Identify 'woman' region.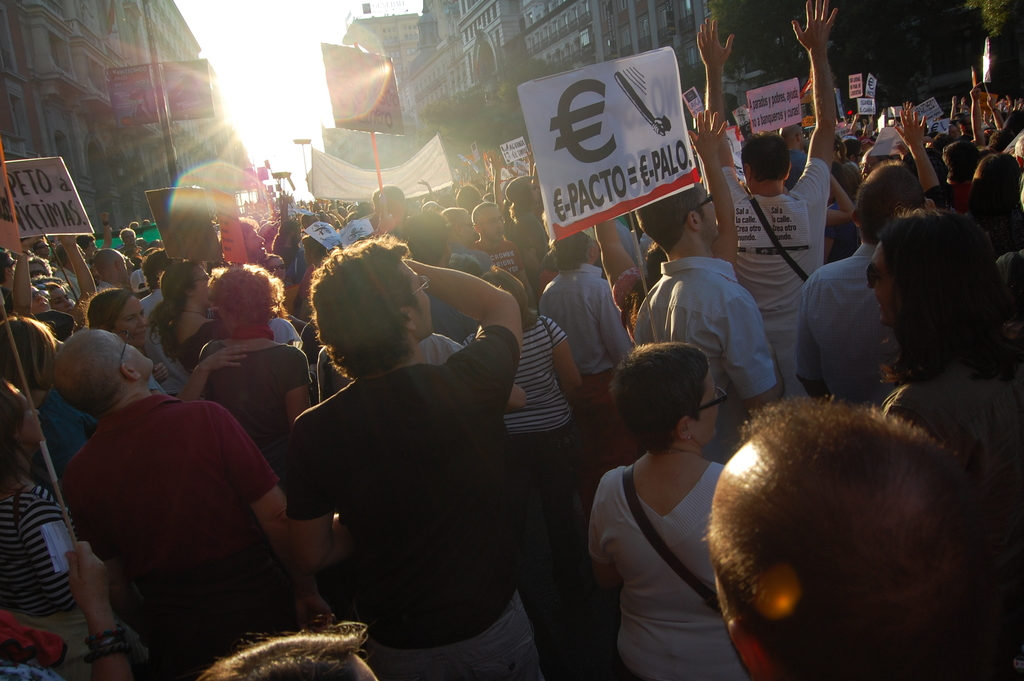
Region: 150,261,246,378.
